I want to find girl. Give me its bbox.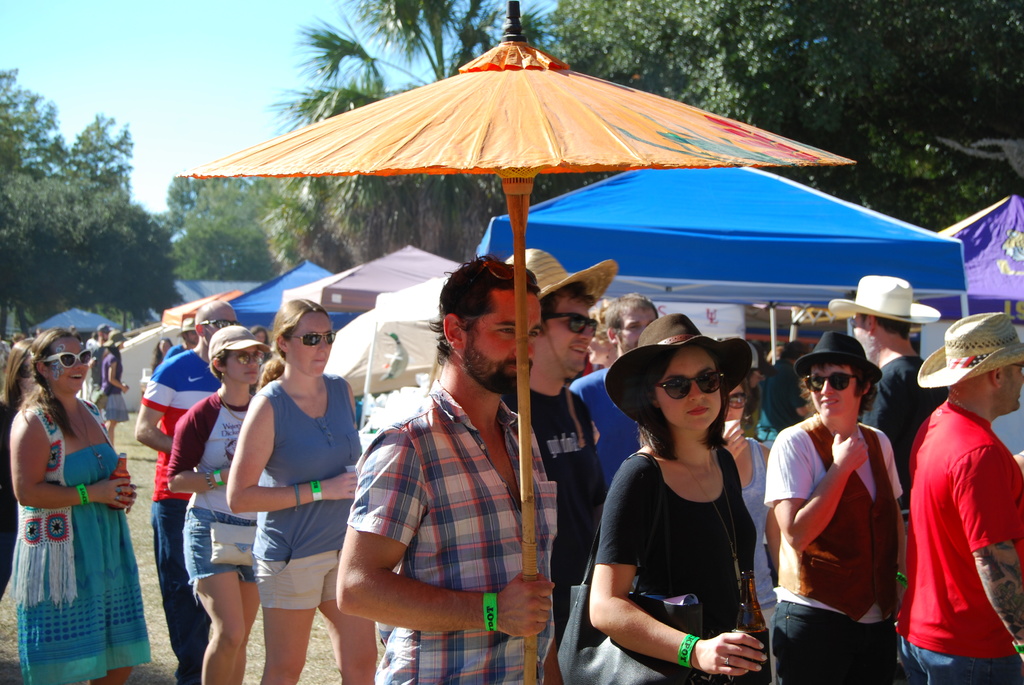
locate(12, 322, 133, 666).
